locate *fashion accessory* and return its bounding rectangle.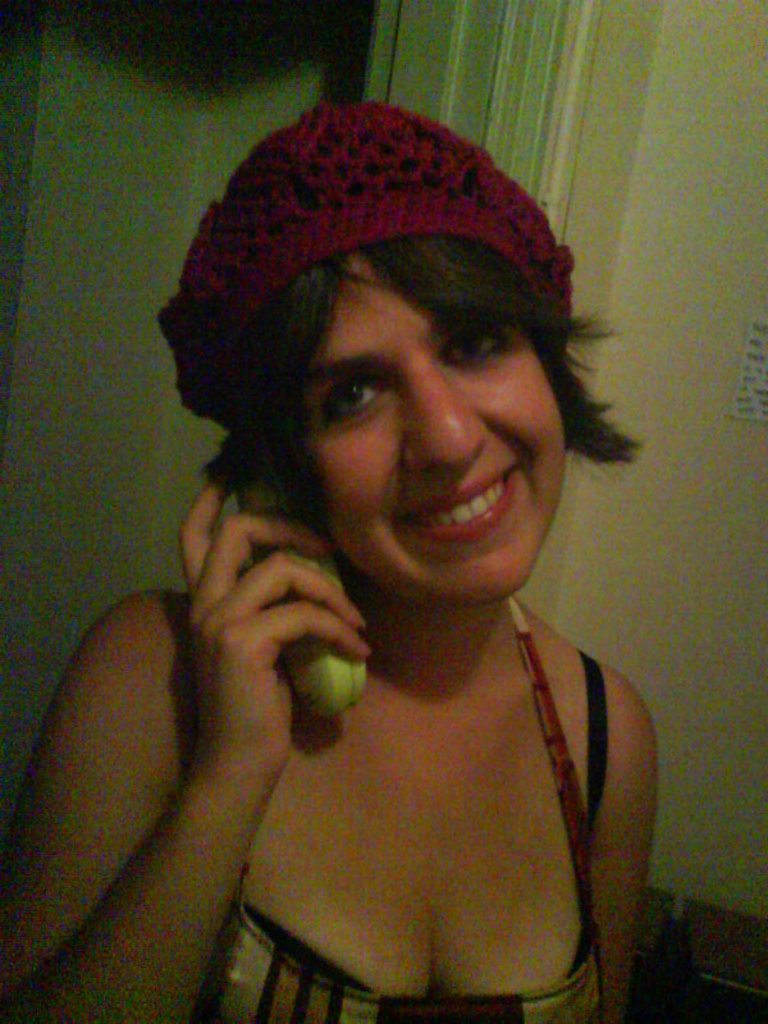
l=152, t=92, r=576, b=421.
